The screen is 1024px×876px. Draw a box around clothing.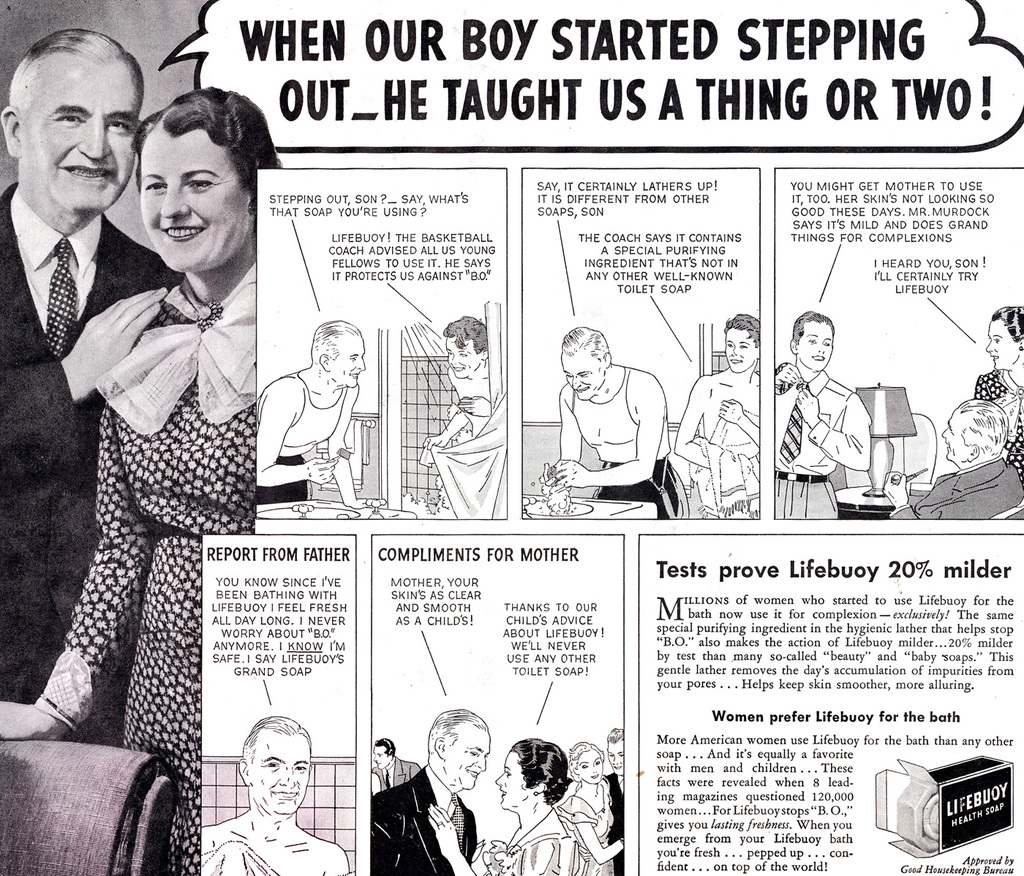
0,183,175,702.
